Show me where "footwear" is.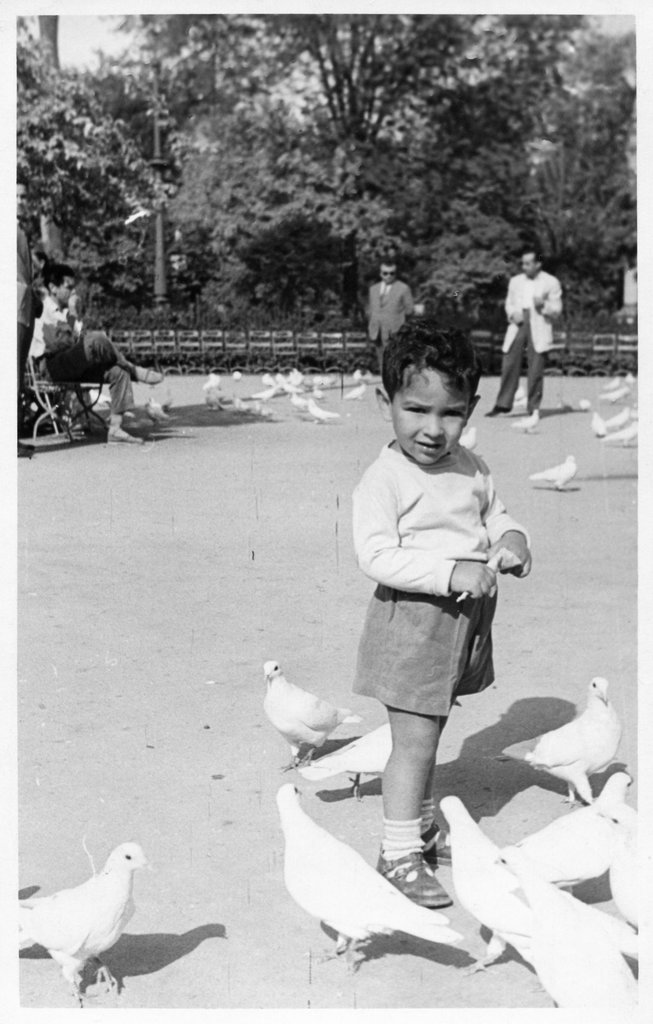
"footwear" is at bbox(110, 422, 149, 443).
